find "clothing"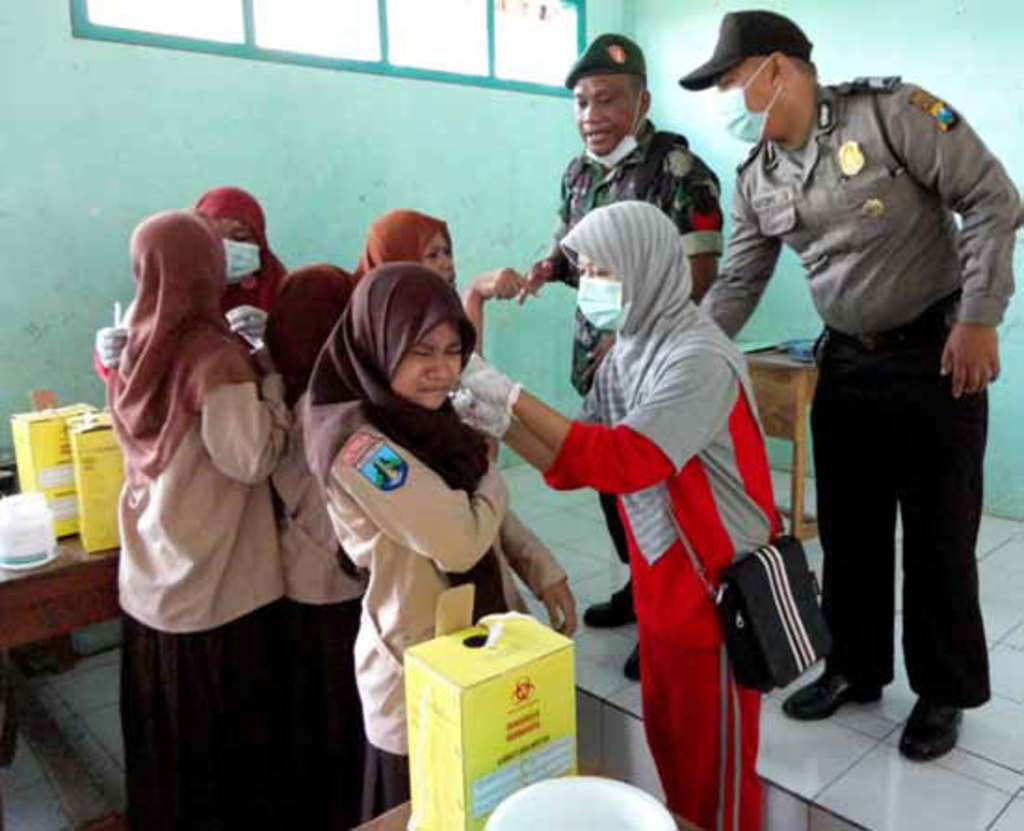
locate(292, 255, 519, 630)
